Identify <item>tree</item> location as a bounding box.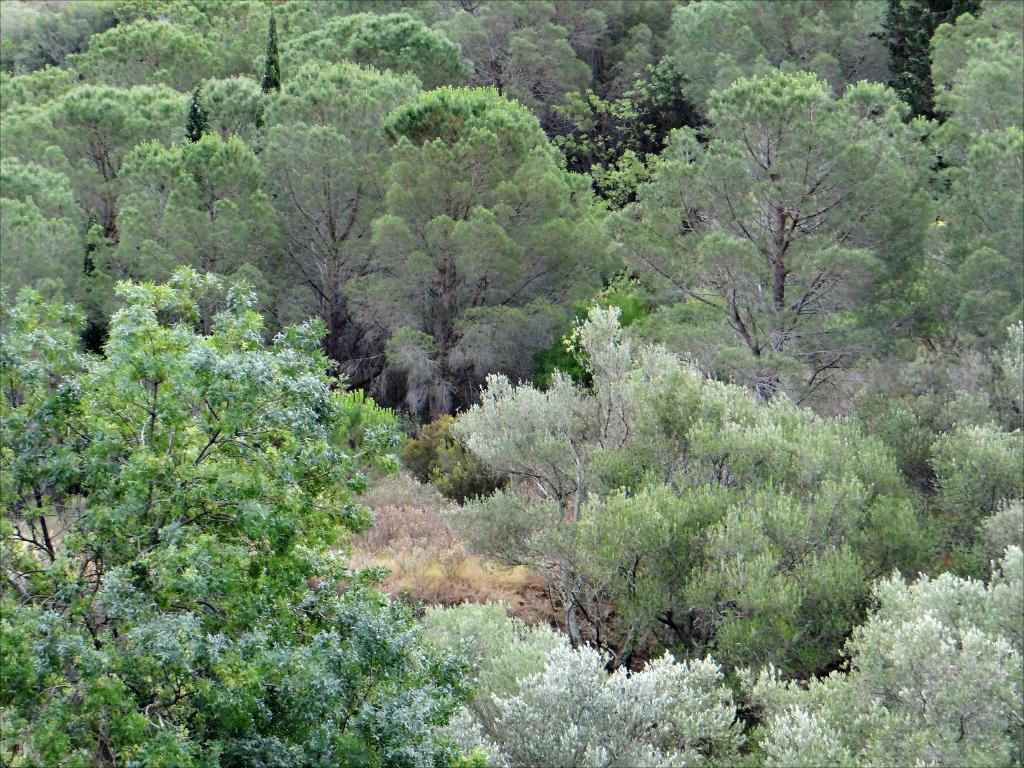
x1=1 y1=155 x2=86 y2=294.
